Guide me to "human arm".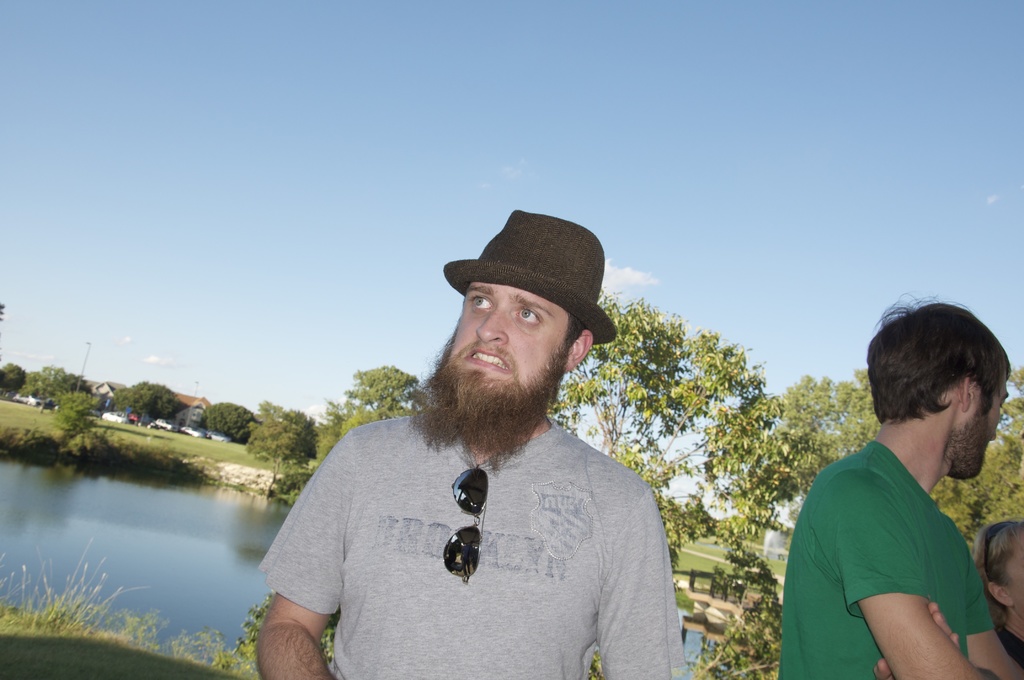
Guidance: select_region(836, 472, 988, 679).
